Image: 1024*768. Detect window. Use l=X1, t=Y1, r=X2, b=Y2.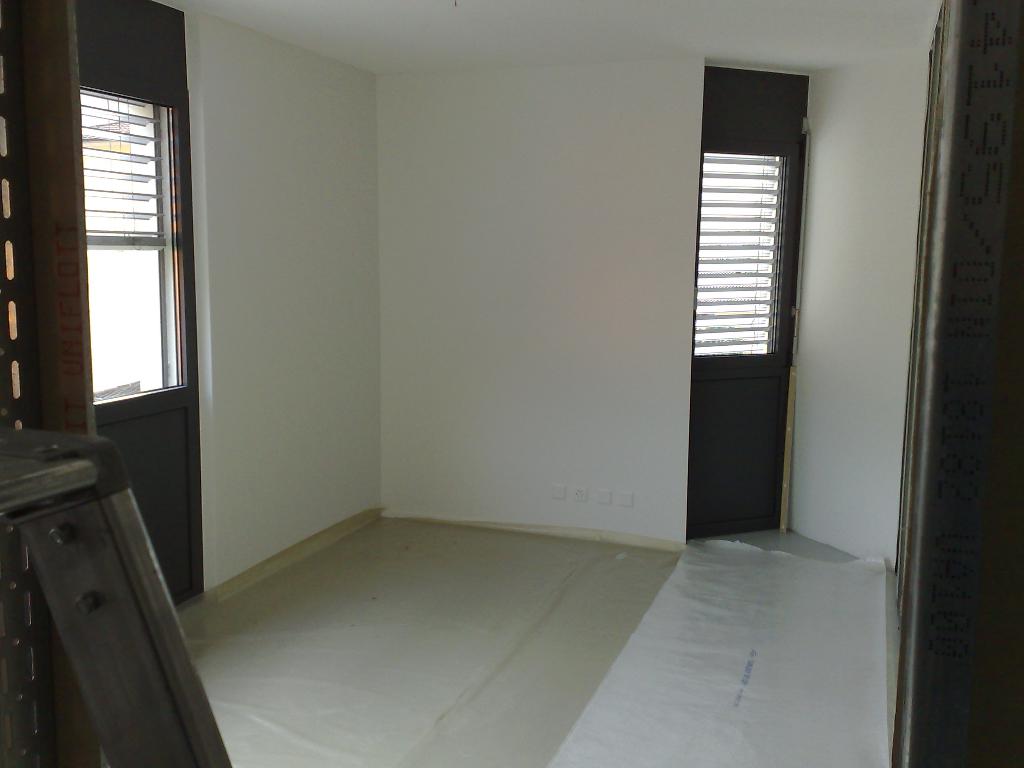
l=76, t=84, r=199, b=400.
